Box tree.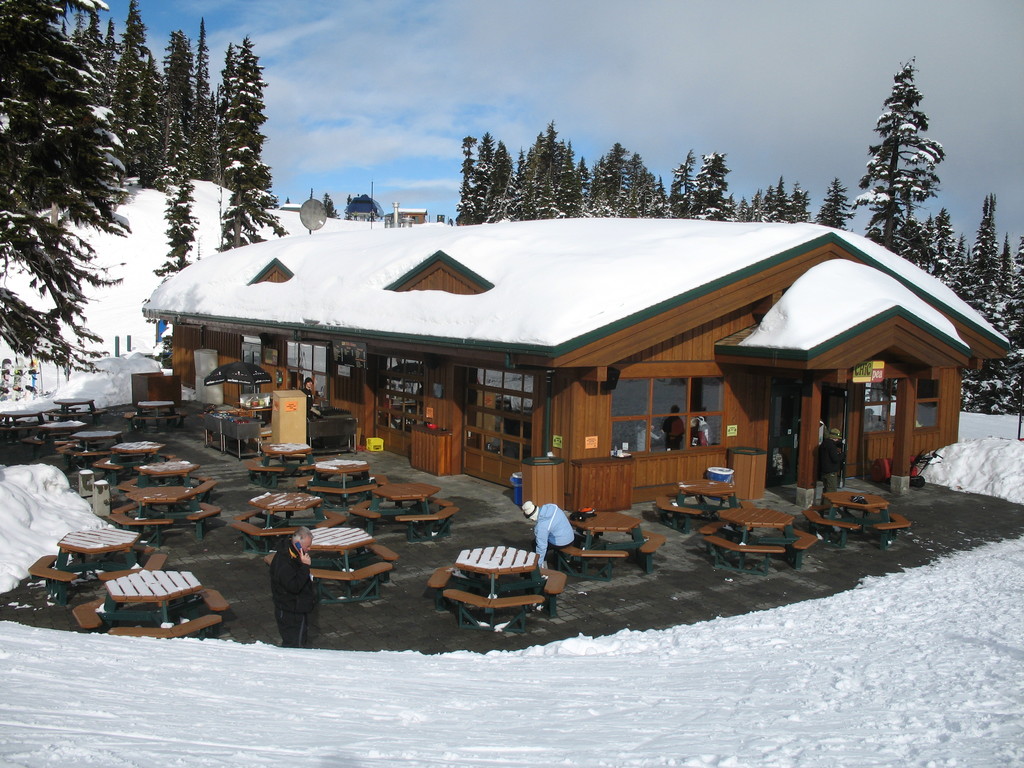
348 190 355 217.
